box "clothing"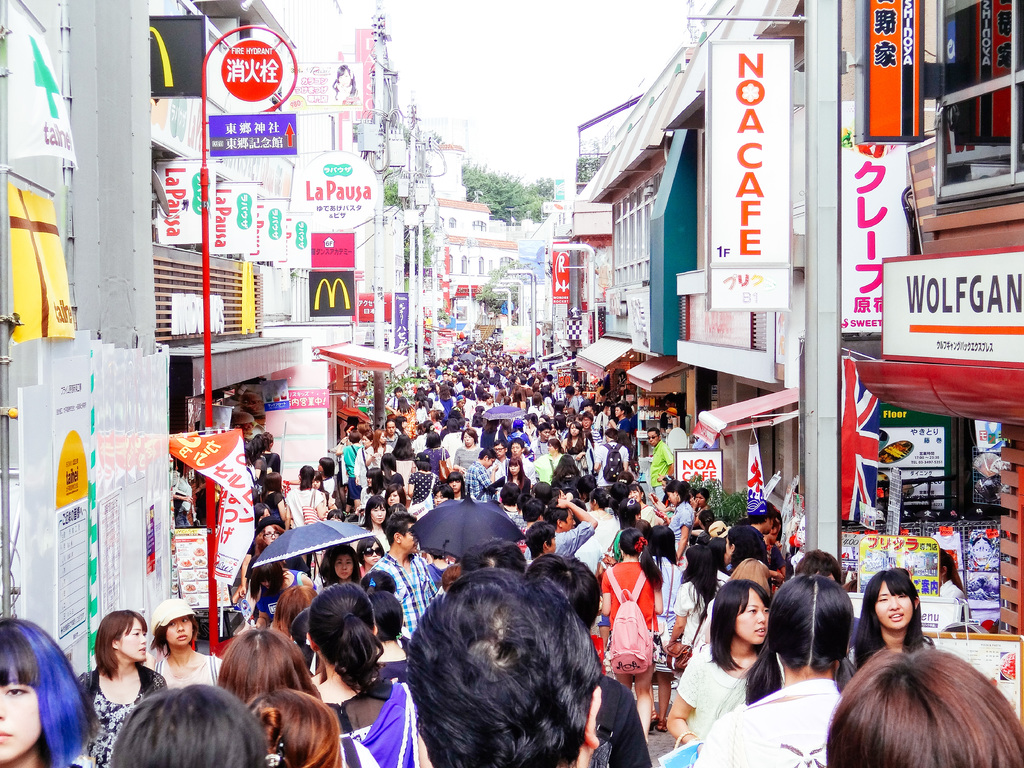
bbox=[243, 463, 263, 507]
